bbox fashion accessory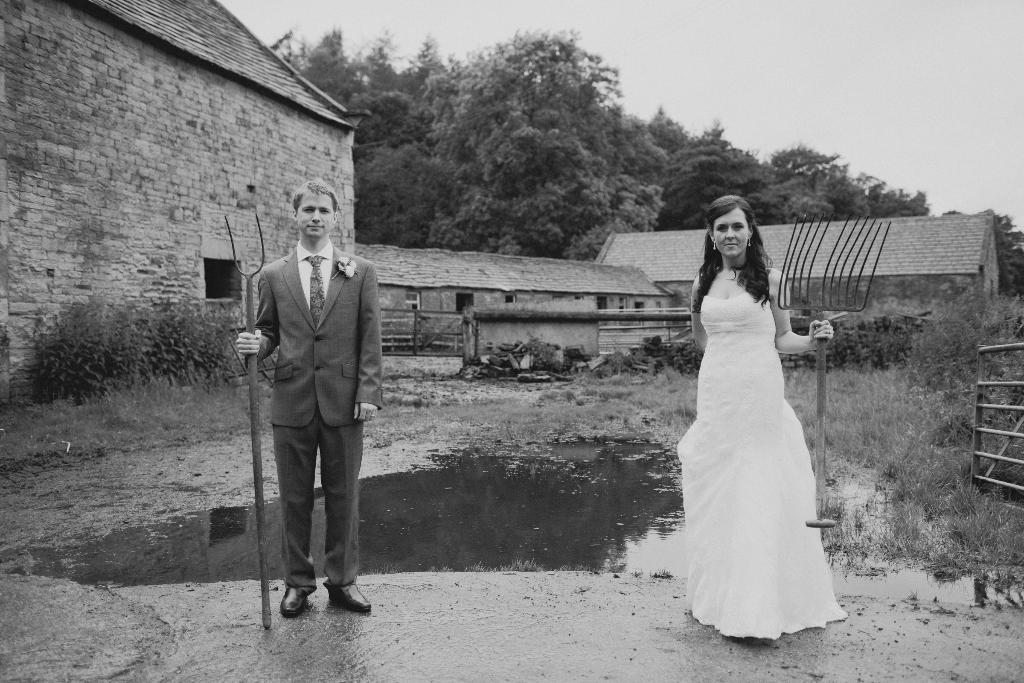
Rect(717, 264, 745, 283)
